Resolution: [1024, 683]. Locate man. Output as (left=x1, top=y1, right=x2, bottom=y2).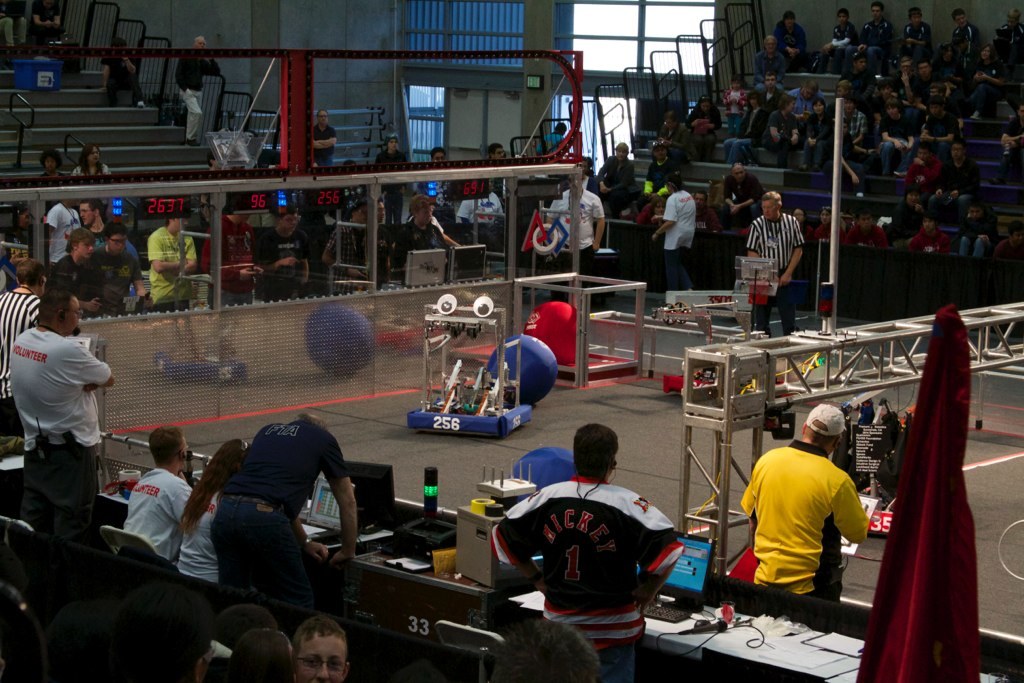
(left=742, top=189, right=800, bottom=334).
